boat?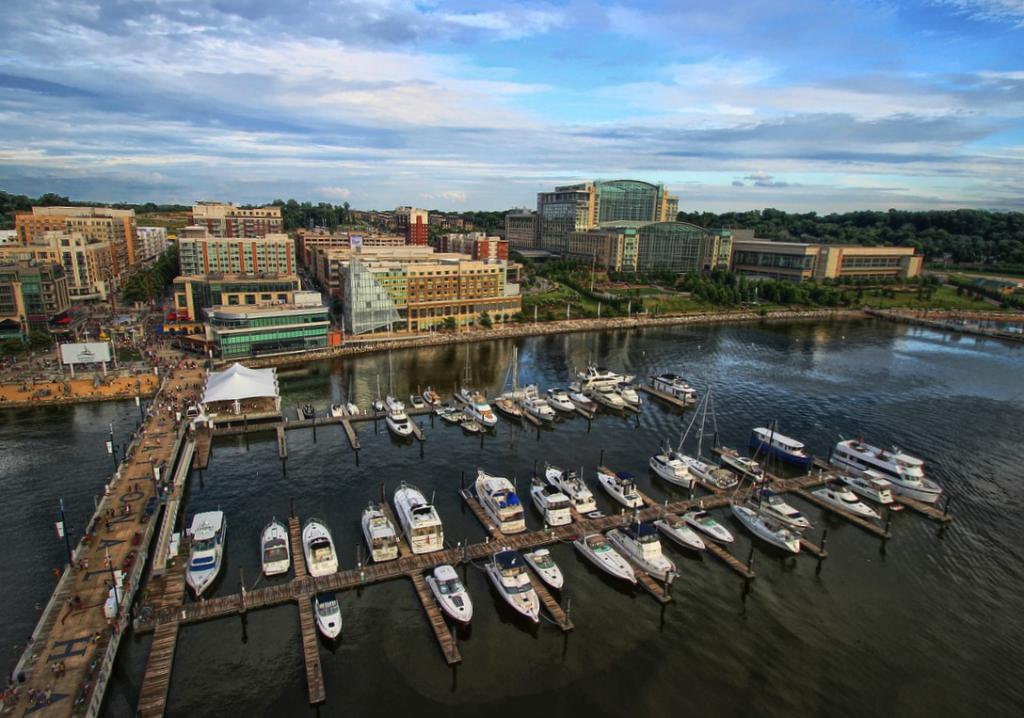
left=815, top=475, right=873, bottom=520
